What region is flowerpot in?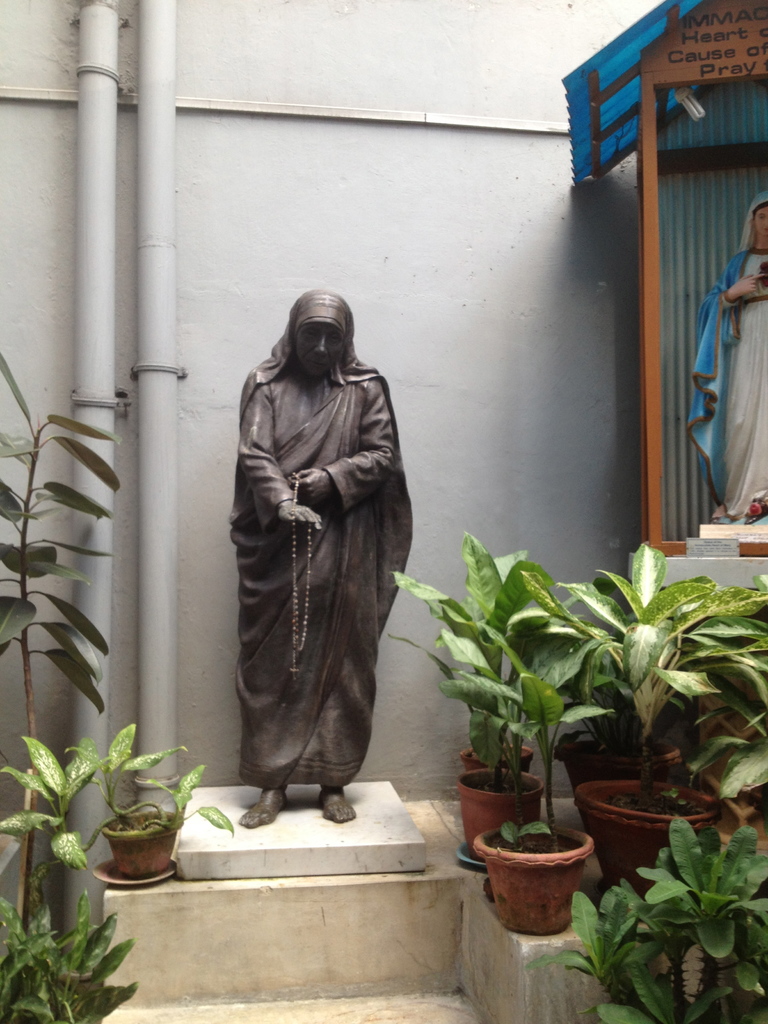
left=100, top=803, right=182, bottom=881.
